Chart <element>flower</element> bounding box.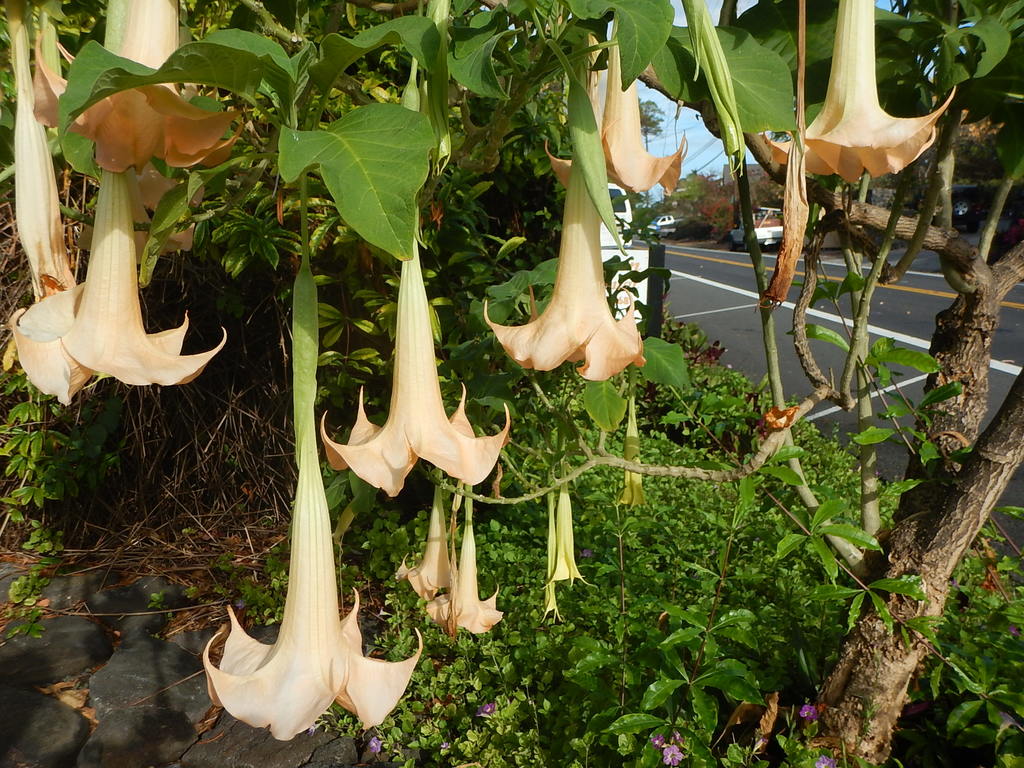
Charted: 761/0/962/184.
